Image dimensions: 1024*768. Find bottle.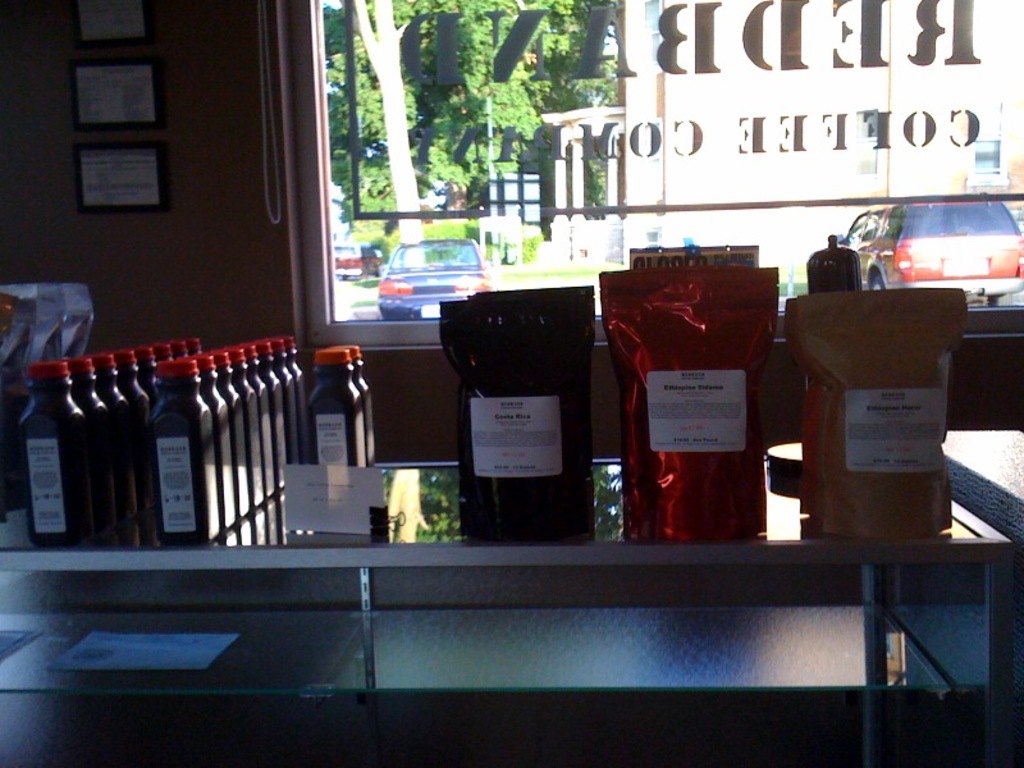
<bbox>146, 356, 220, 547</bbox>.
